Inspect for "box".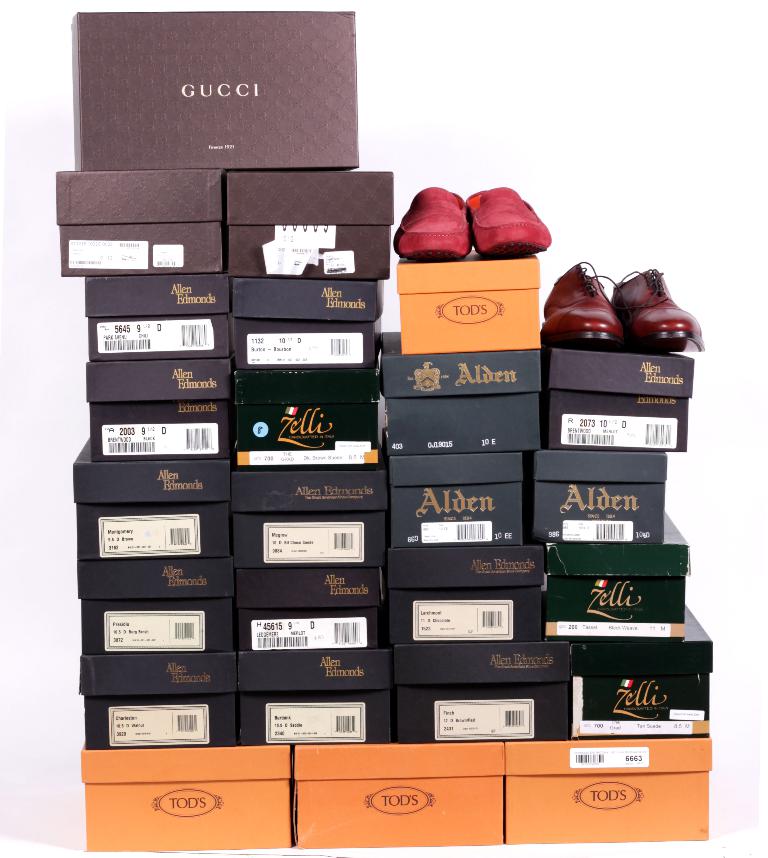
Inspection: (373,331,537,456).
